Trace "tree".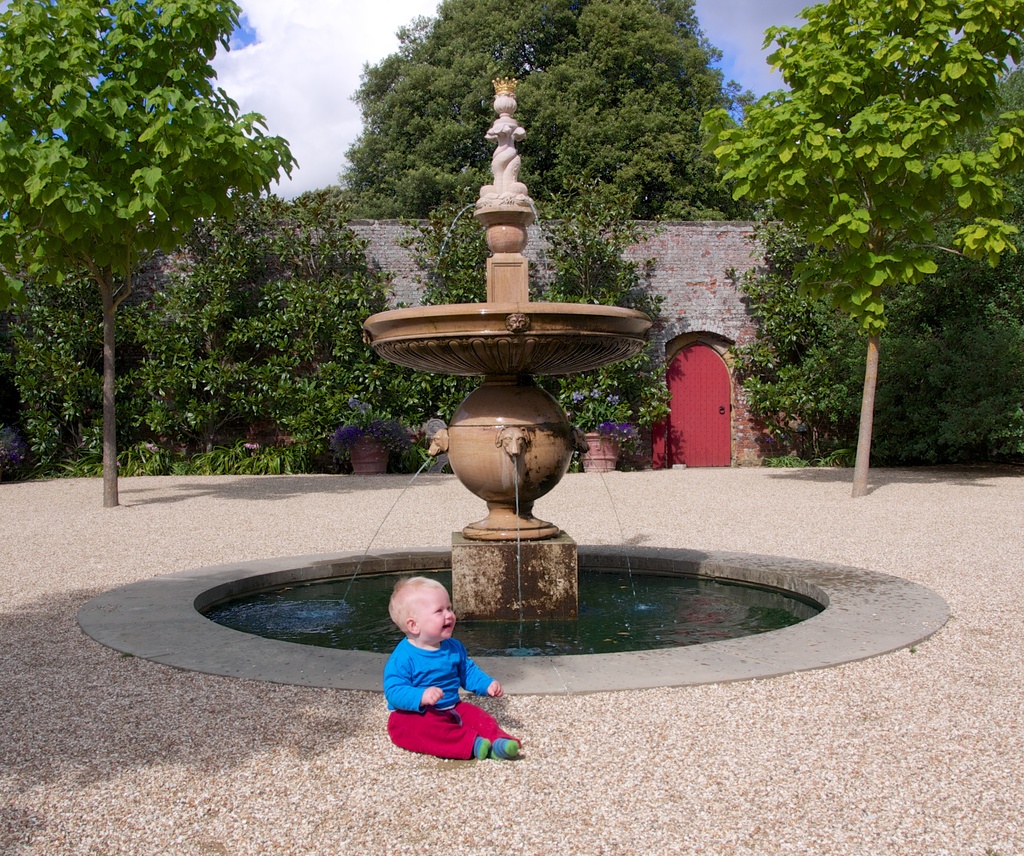
Traced to (x1=384, y1=199, x2=482, y2=430).
